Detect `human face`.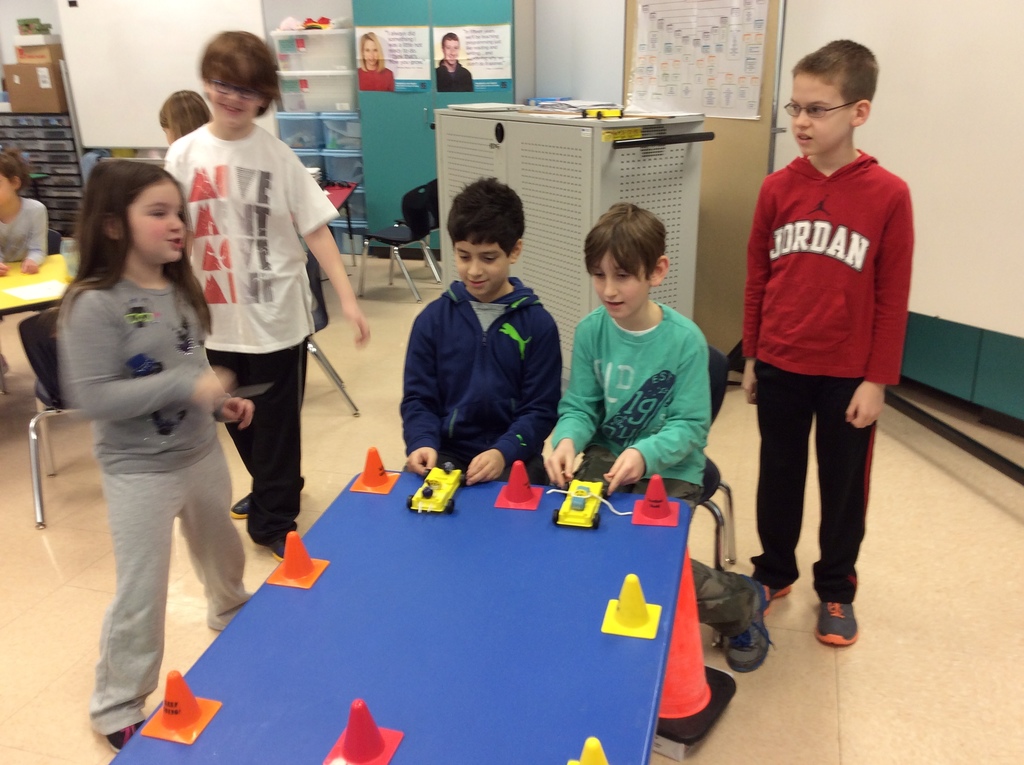
Detected at box=[207, 72, 259, 129].
